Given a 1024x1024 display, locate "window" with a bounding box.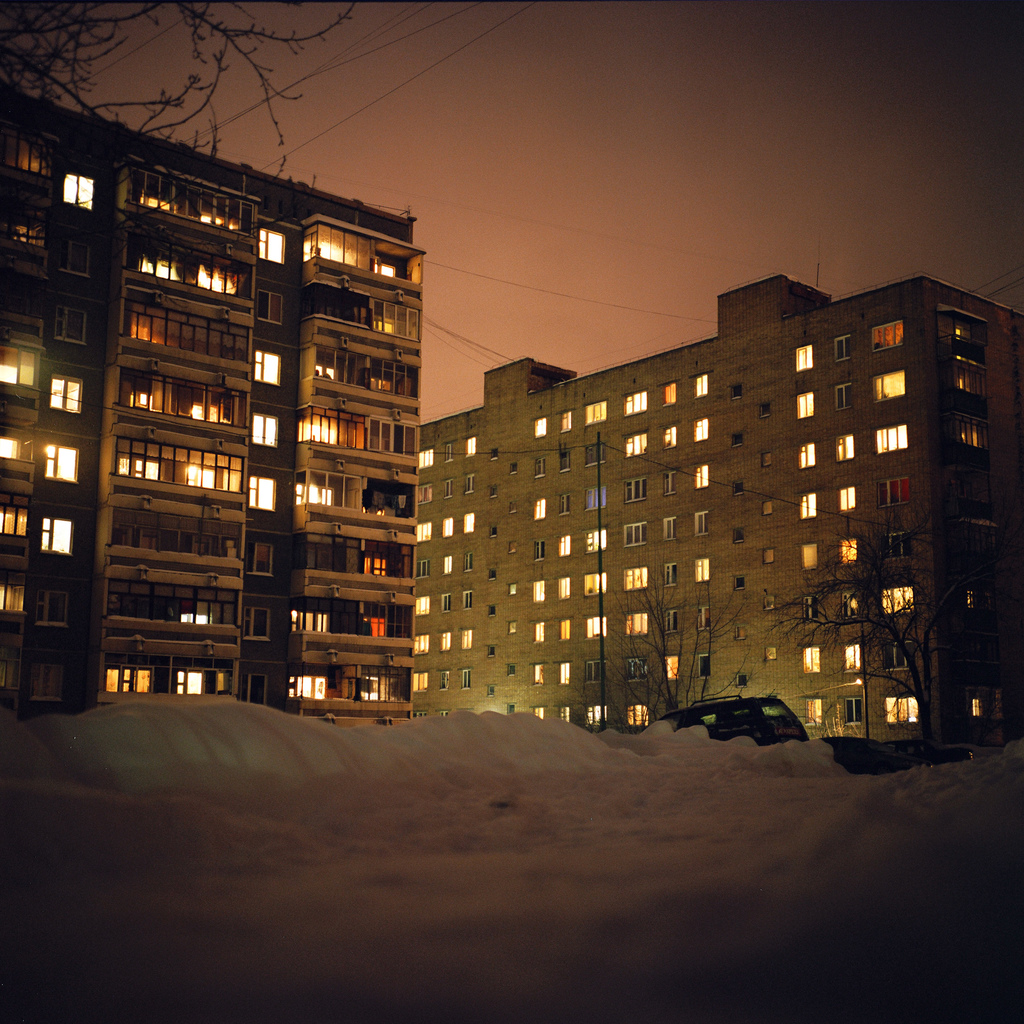
Located: <bbox>442, 672, 449, 691</bbox>.
